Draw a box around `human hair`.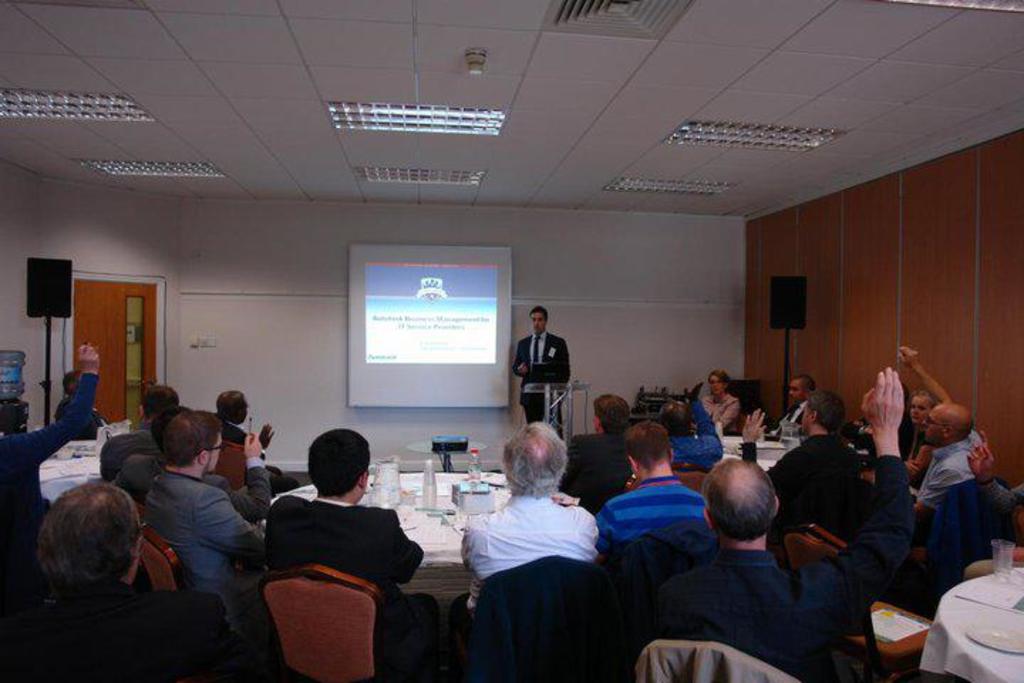
pyautogui.locateOnScreen(701, 455, 775, 542).
